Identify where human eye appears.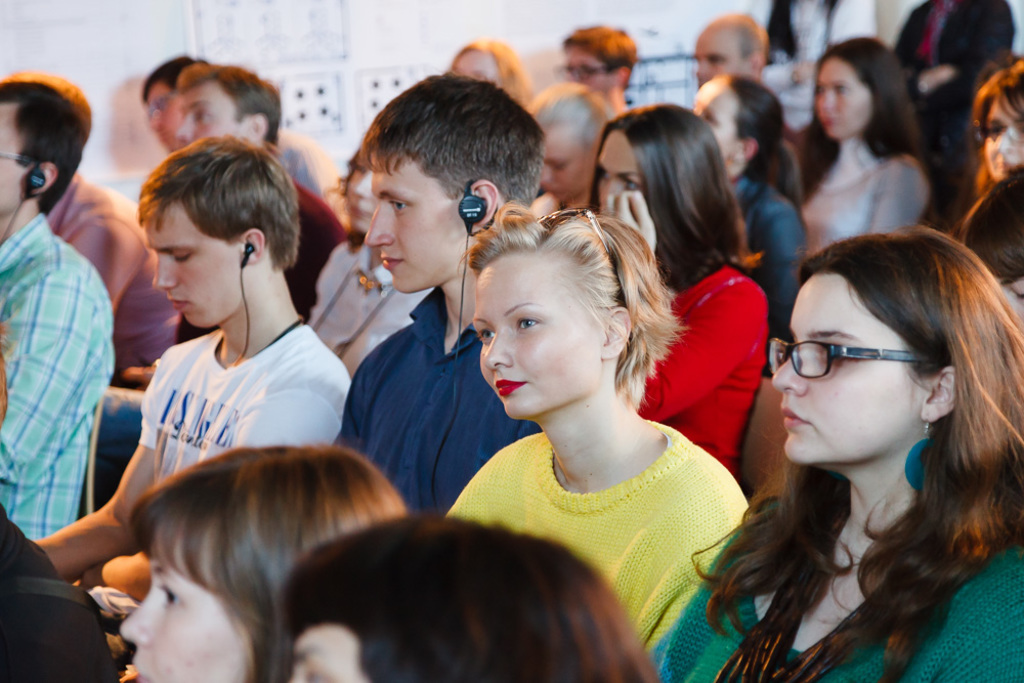
Appears at <box>701,112,721,130</box>.
